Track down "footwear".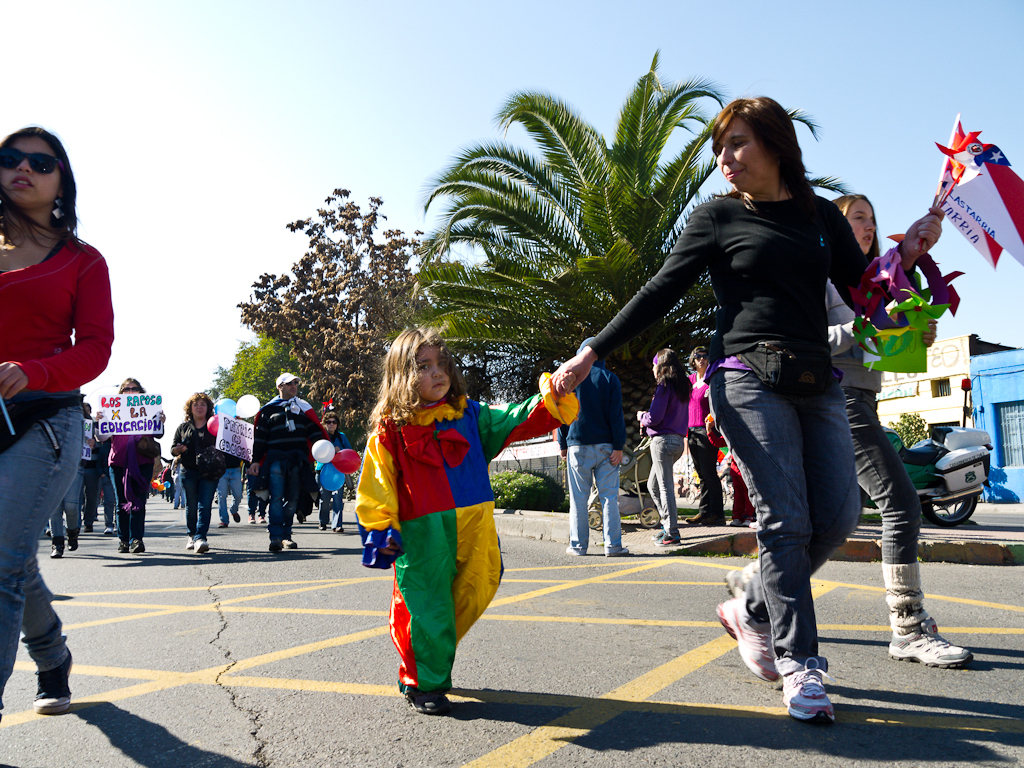
Tracked to (776, 661, 837, 723).
